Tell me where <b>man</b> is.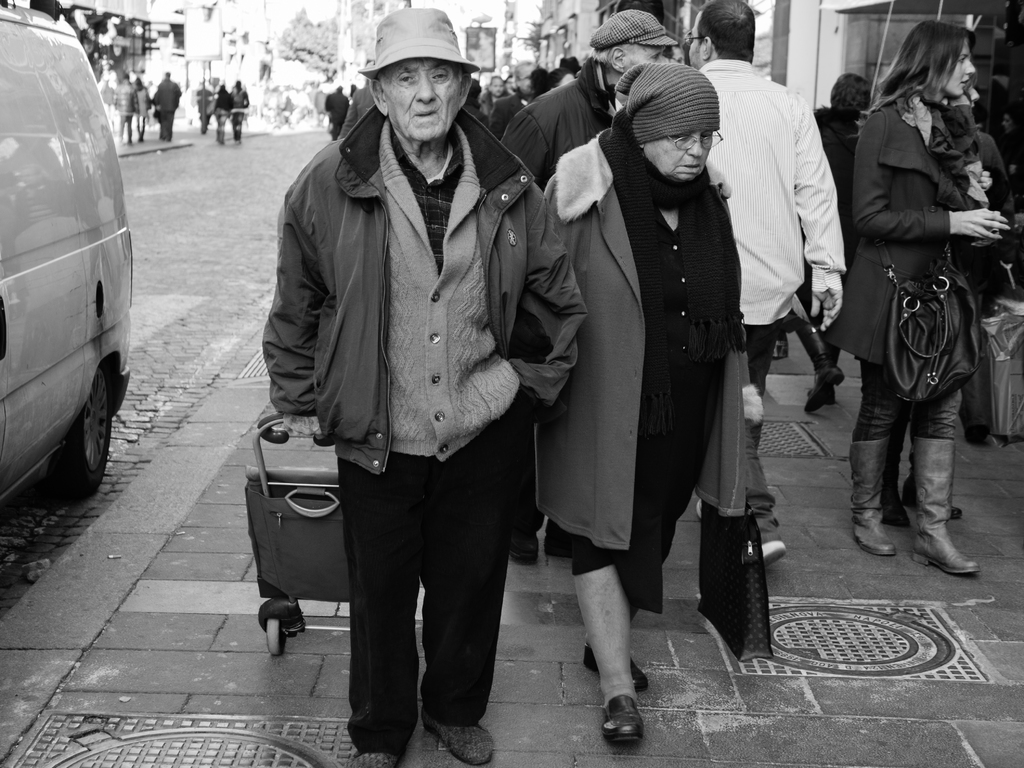
<b>man</b> is at select_region(115, 73, 133, 142).
